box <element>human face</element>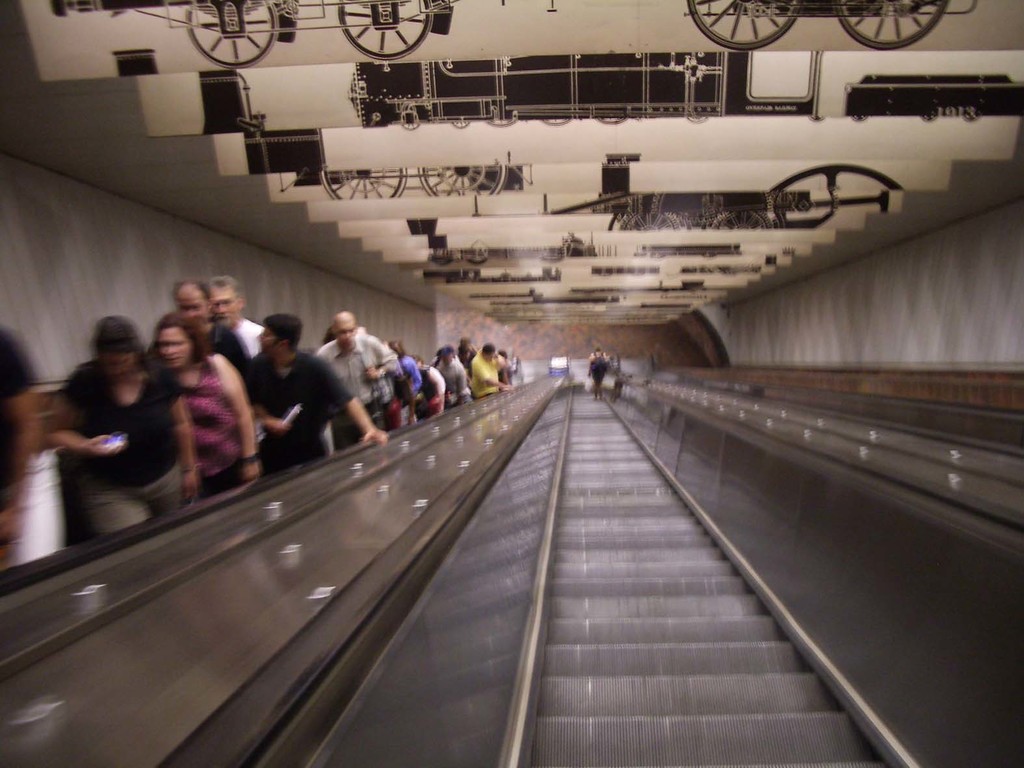
x1=155, y1=323, x2=190, y2=372
